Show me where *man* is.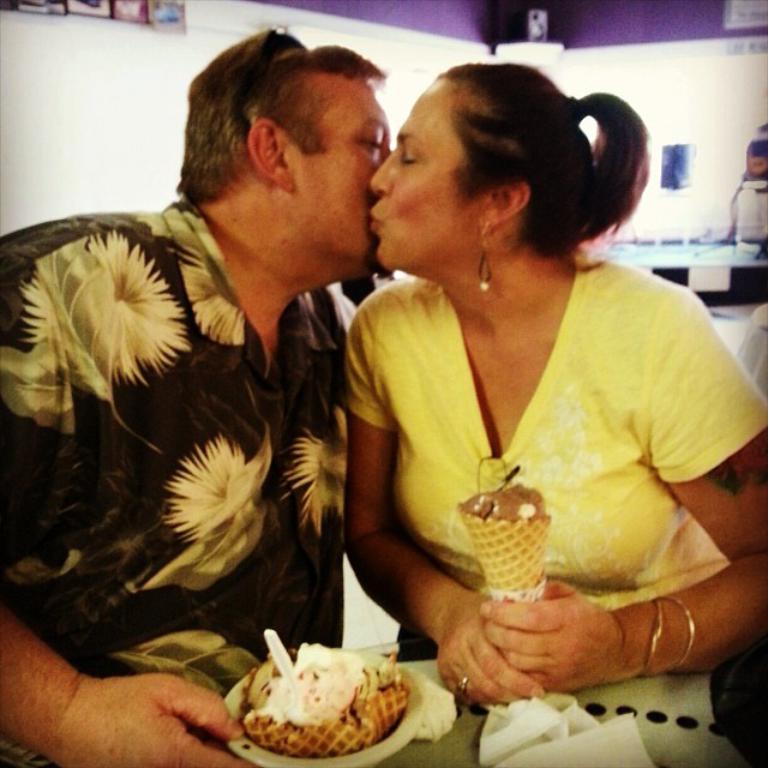
*man* is at <box>28,62,402,718</box>.
